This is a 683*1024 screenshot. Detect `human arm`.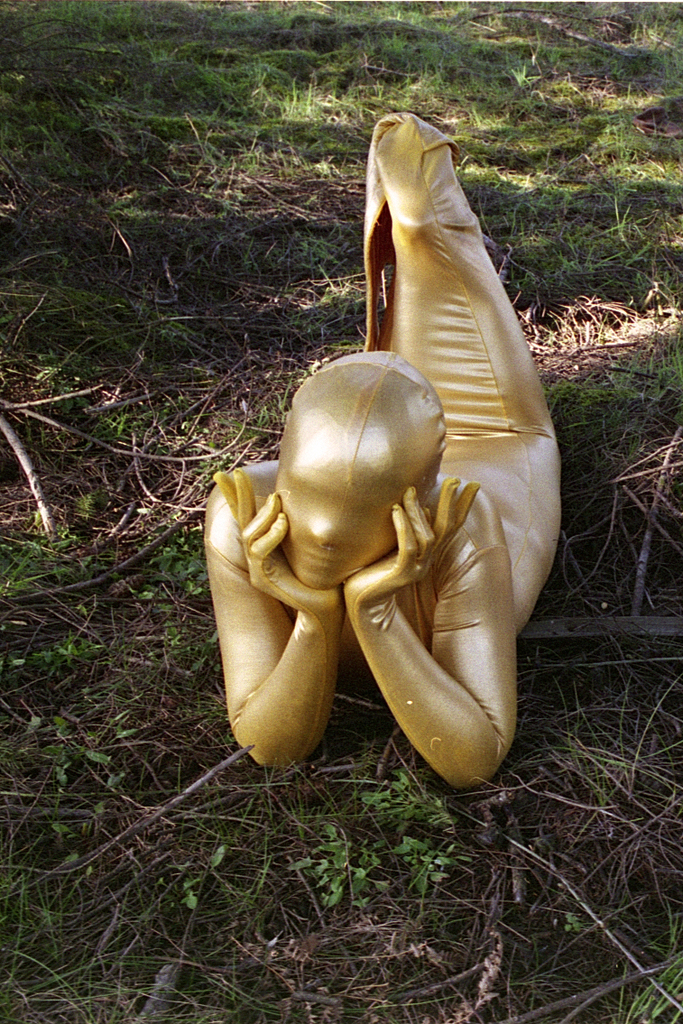
[221, 477, 345, 762].
